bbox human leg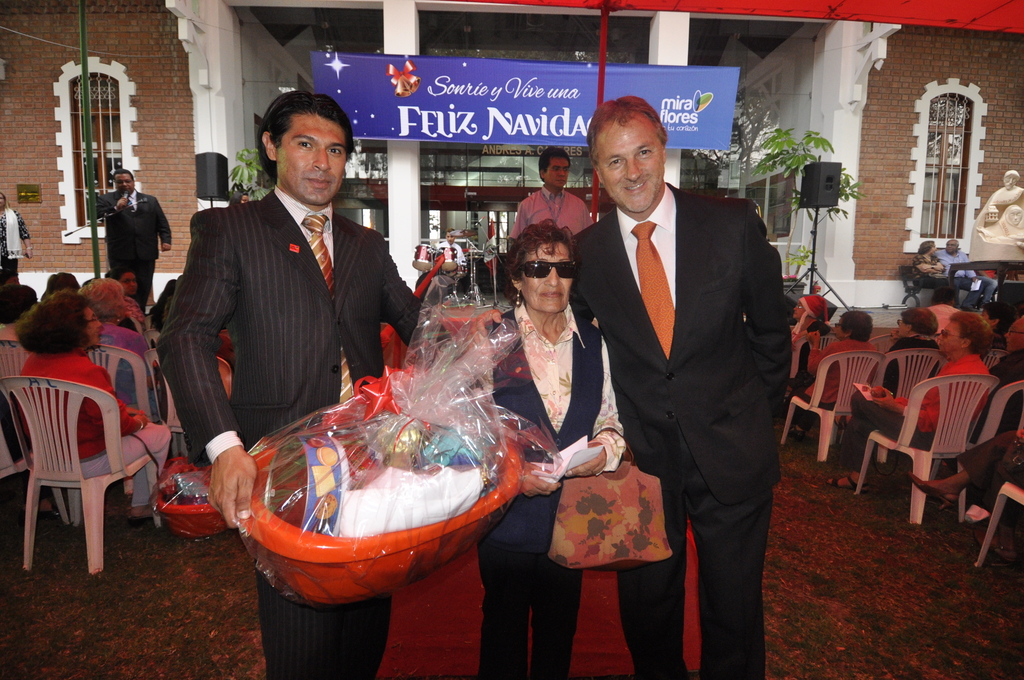
{"x1": 324, "y1": 595, "x2": 391, "y2": 679}
